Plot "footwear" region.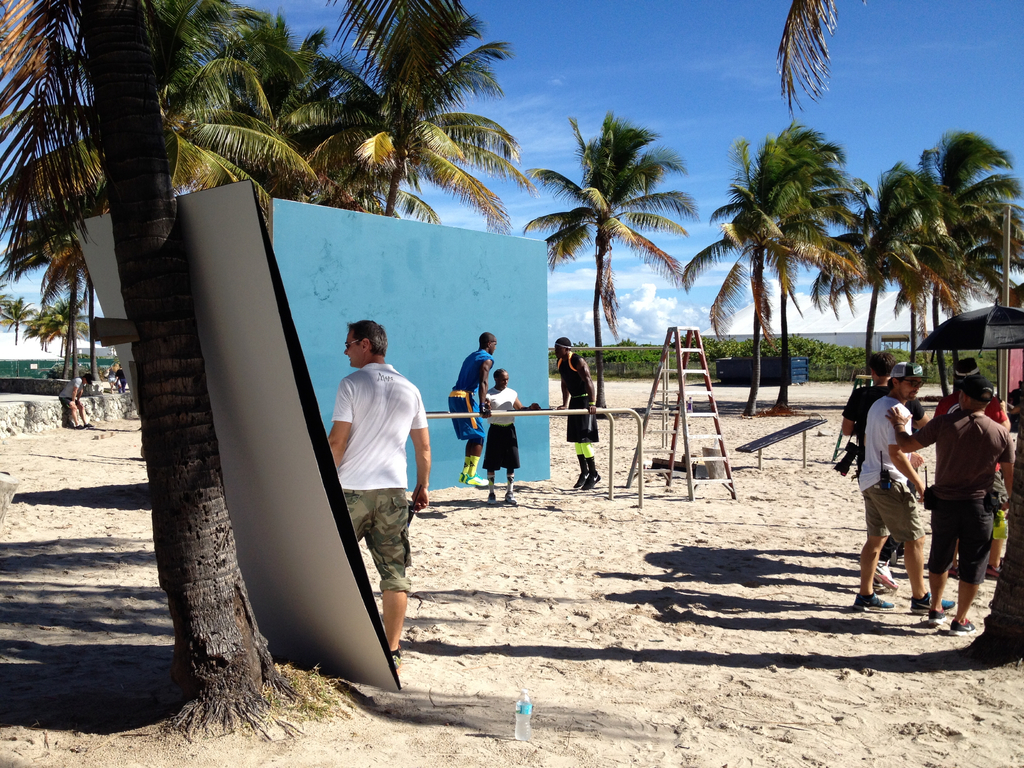
Plotted at (856, 590, 895, 610).
